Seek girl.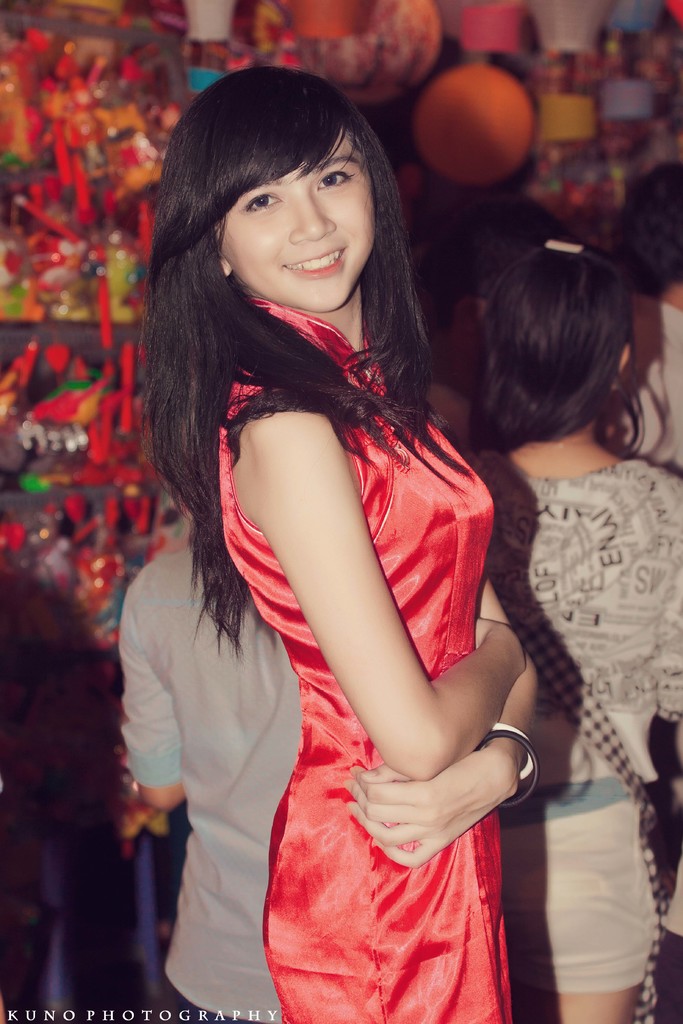
bbox=[130, 60, 545, 1023].
